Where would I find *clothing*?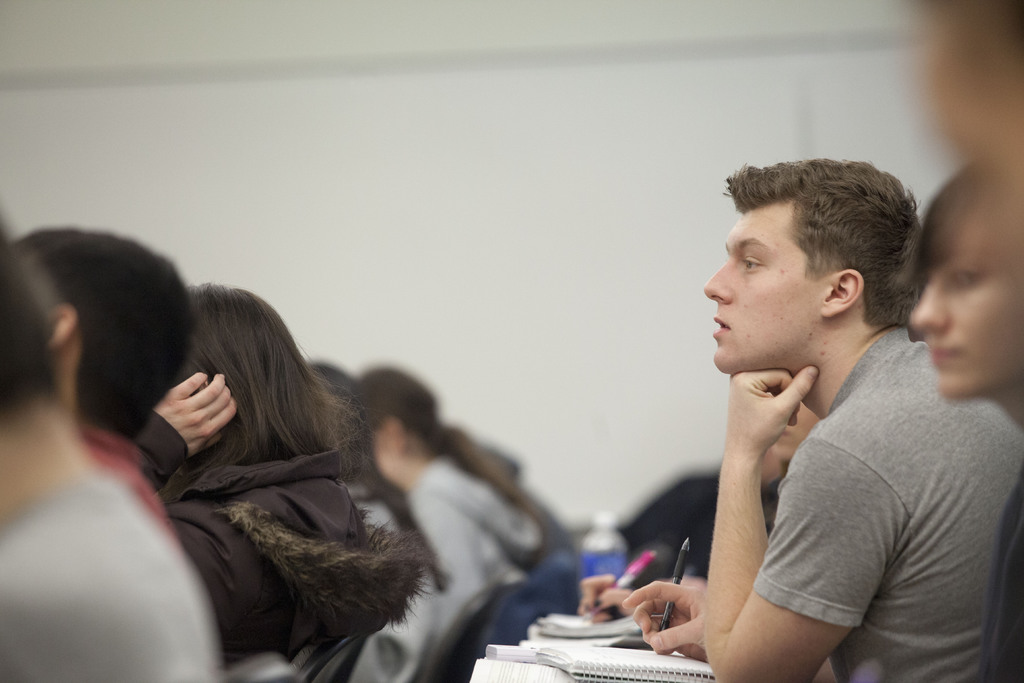
At <region>339, 459, 438, 652</region>.
